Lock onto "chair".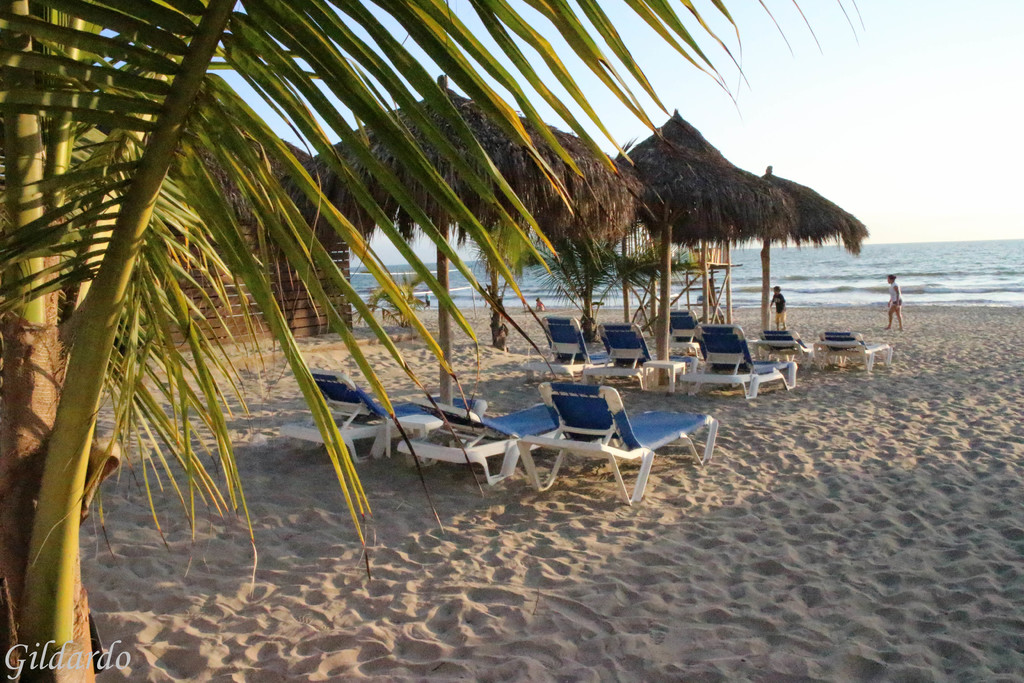
Locked: box=[550, 313, 604, 383].
